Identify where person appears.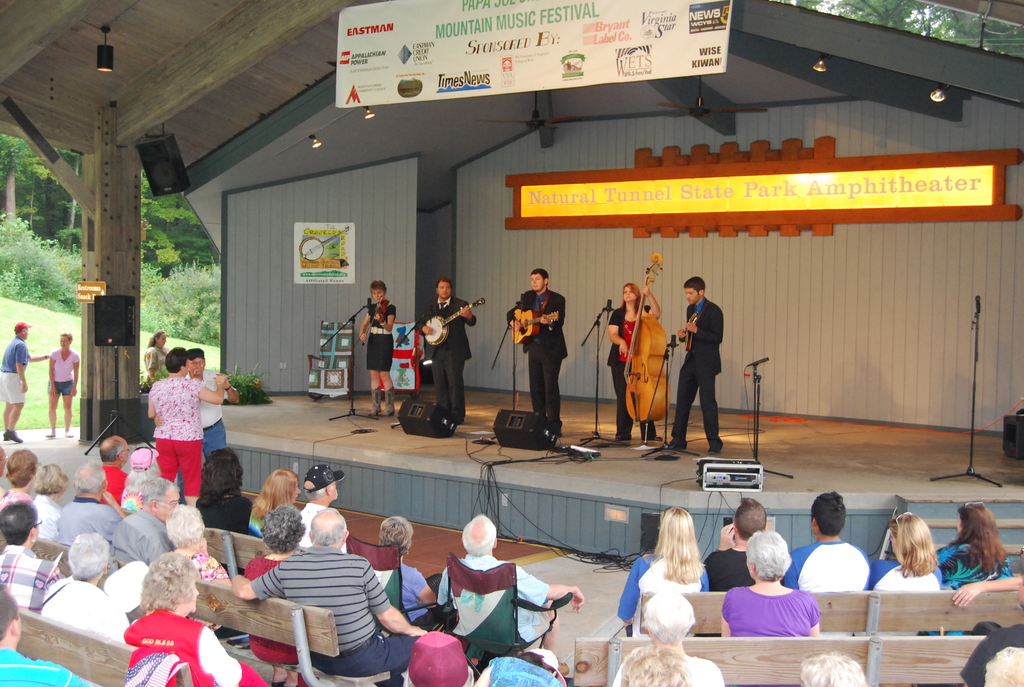
Appears at region(44, 335, 85, 437).
